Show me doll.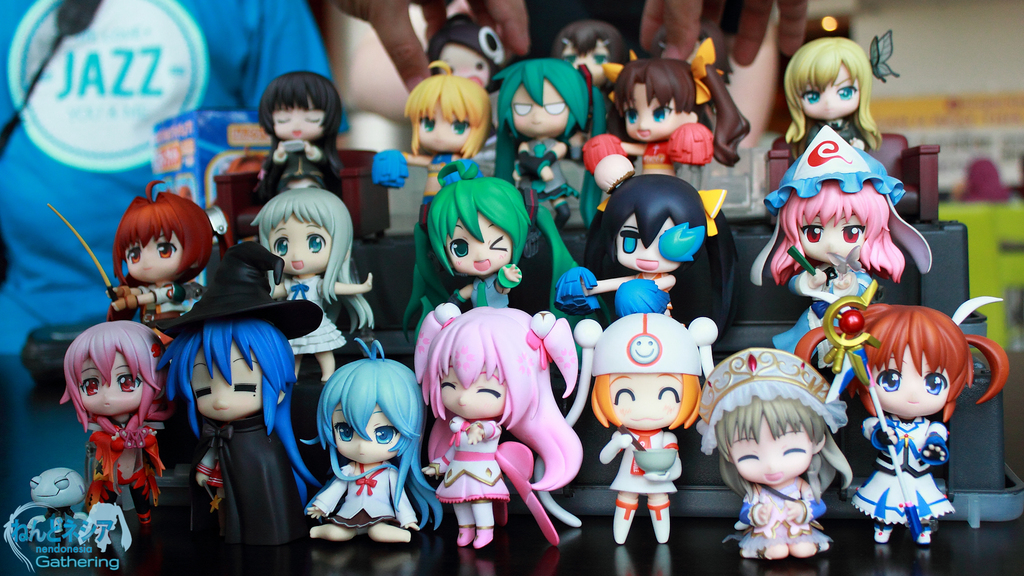
doll is here: [x1=252, y1=65, x2=343, y2=192].
